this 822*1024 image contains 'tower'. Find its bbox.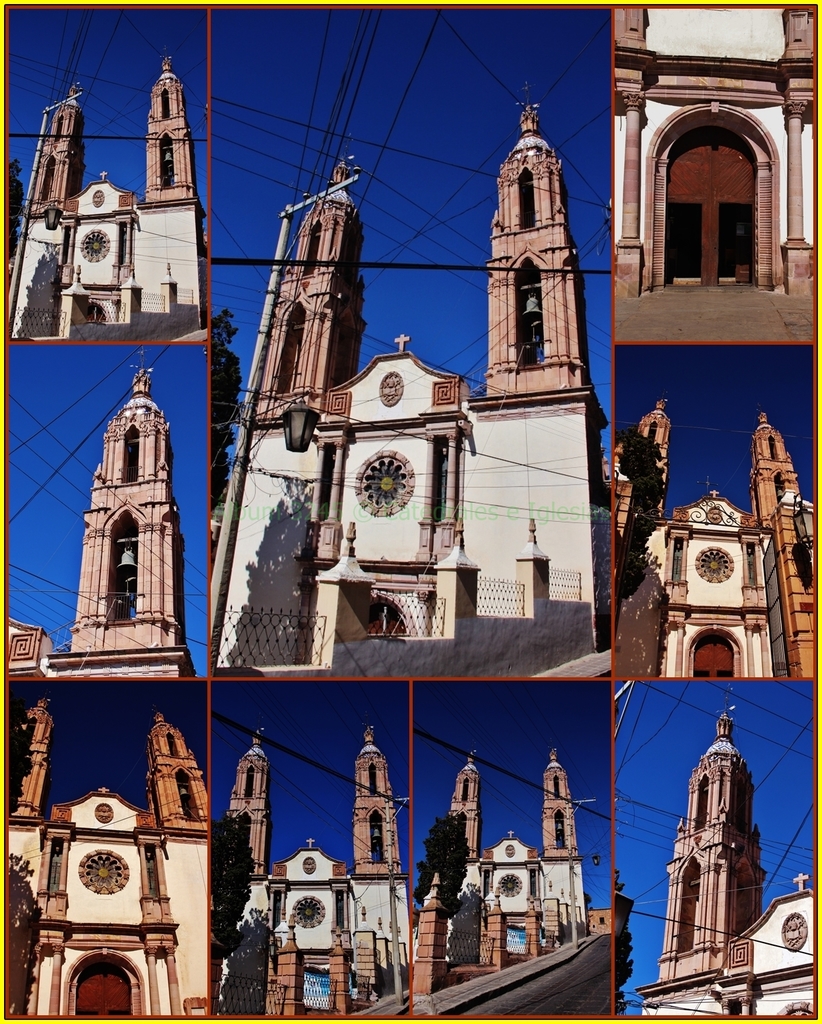
bbox=(642, 715, 817, 1023).
